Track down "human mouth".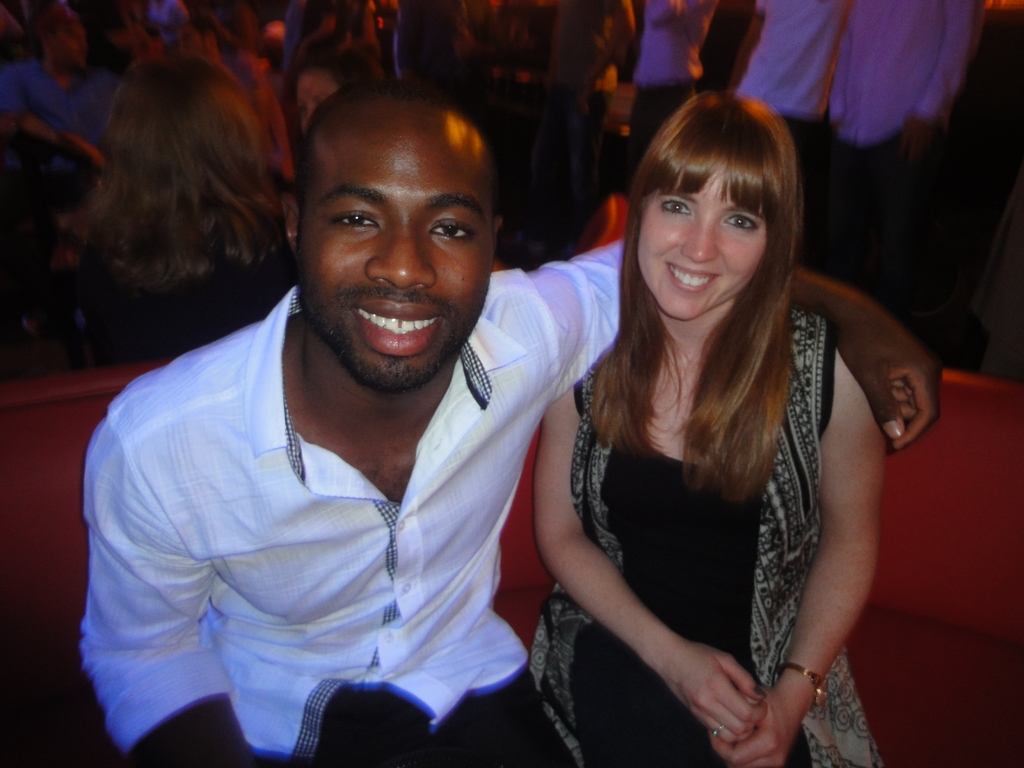
Tracked to pyautogui.locateOnScreen(668, 259, 723, 298).
